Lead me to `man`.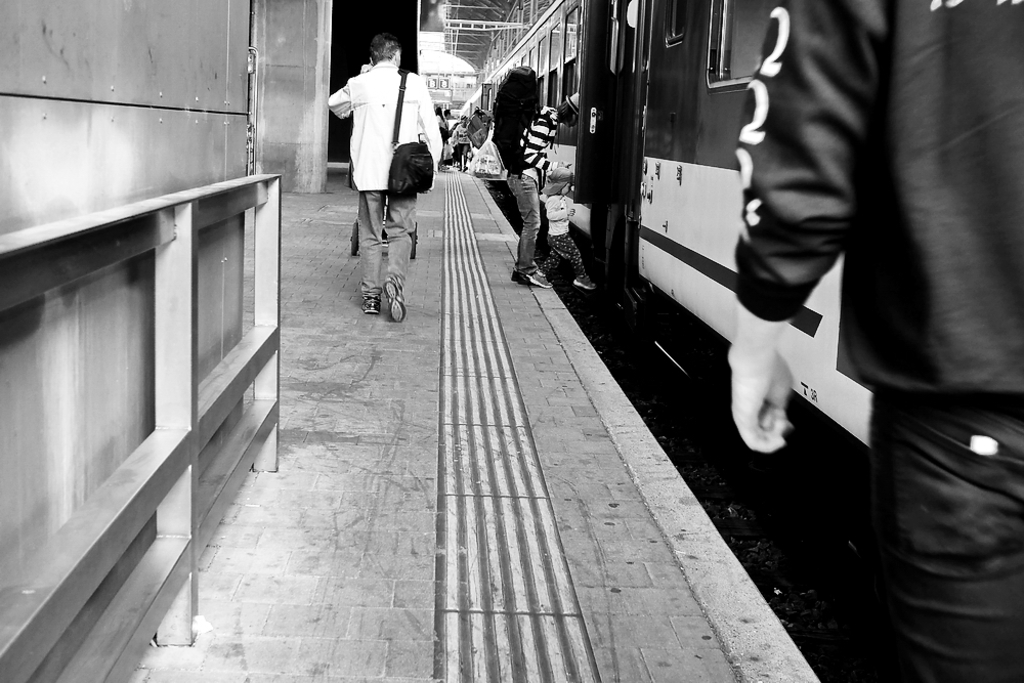
Lead to bbox=[724, 0, 1023, 682].
